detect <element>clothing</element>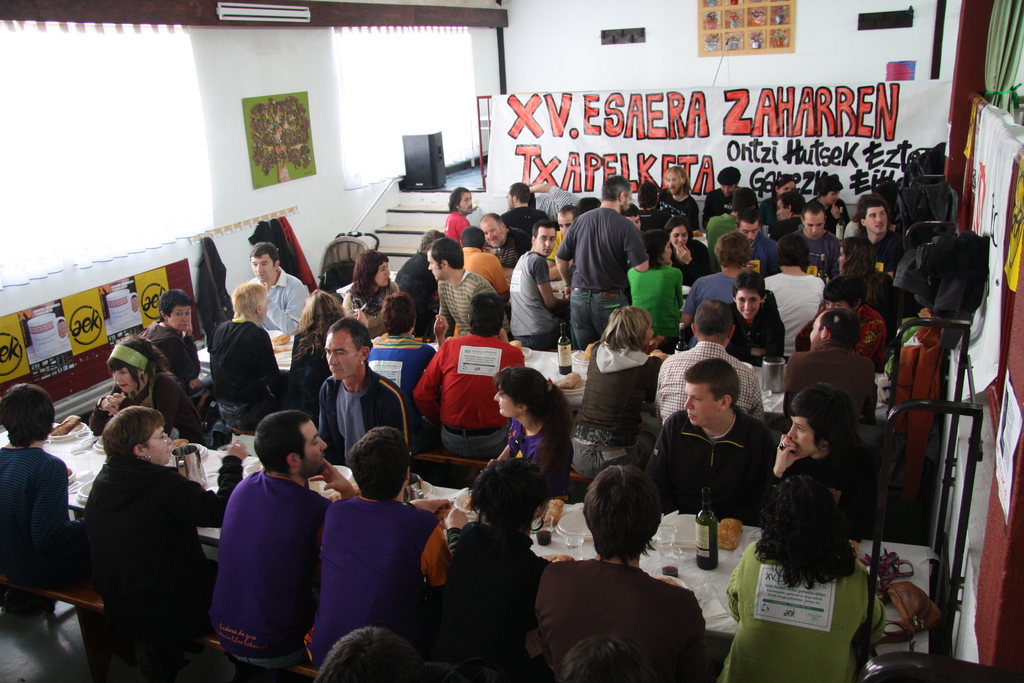
(294, 325, 337, 416)
